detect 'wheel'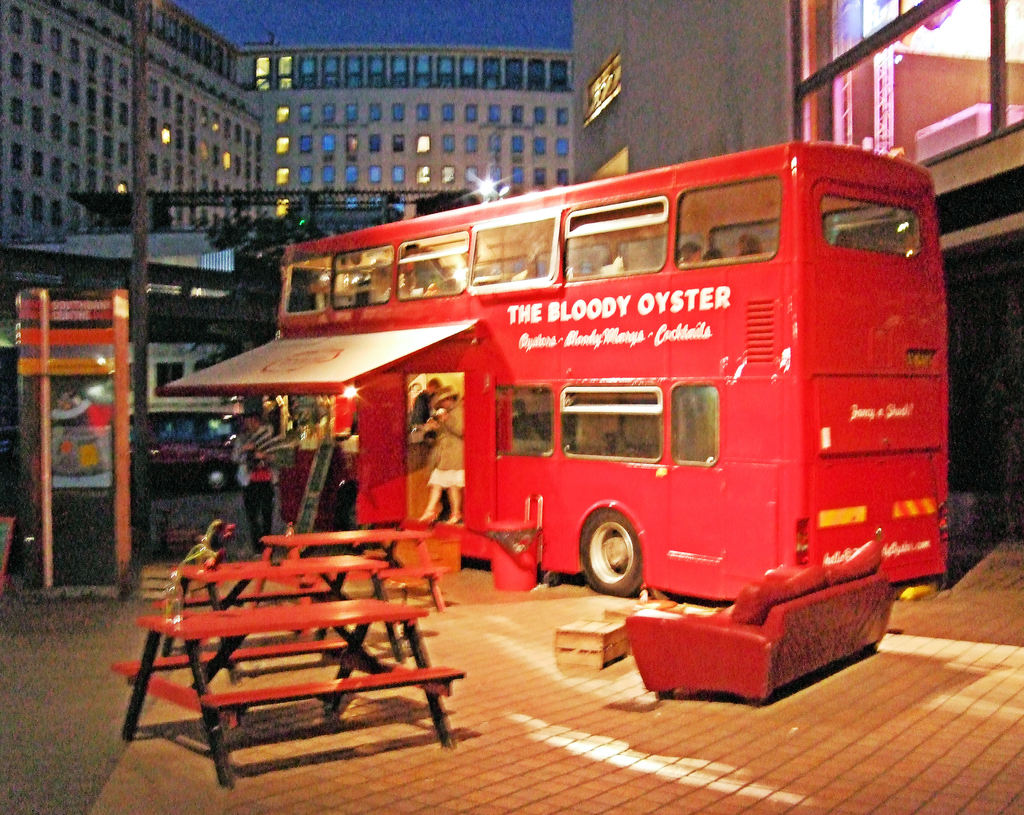
(563,510,642,617)
